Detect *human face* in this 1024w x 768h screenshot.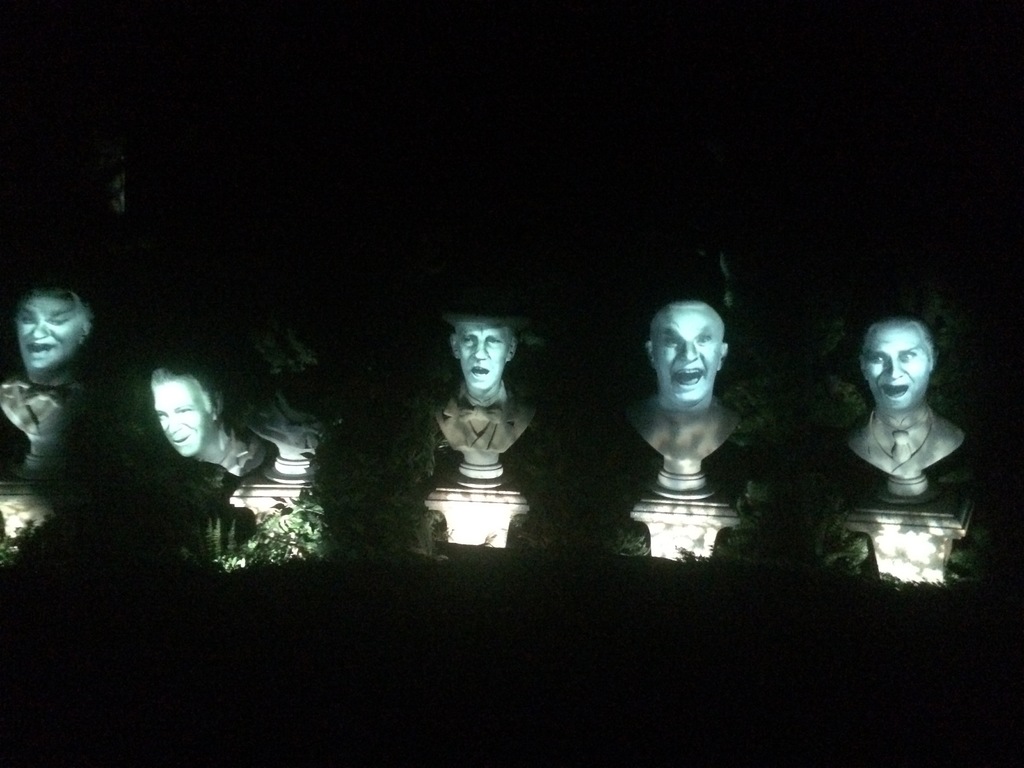
Detection: 459, 327, 507, 389.
